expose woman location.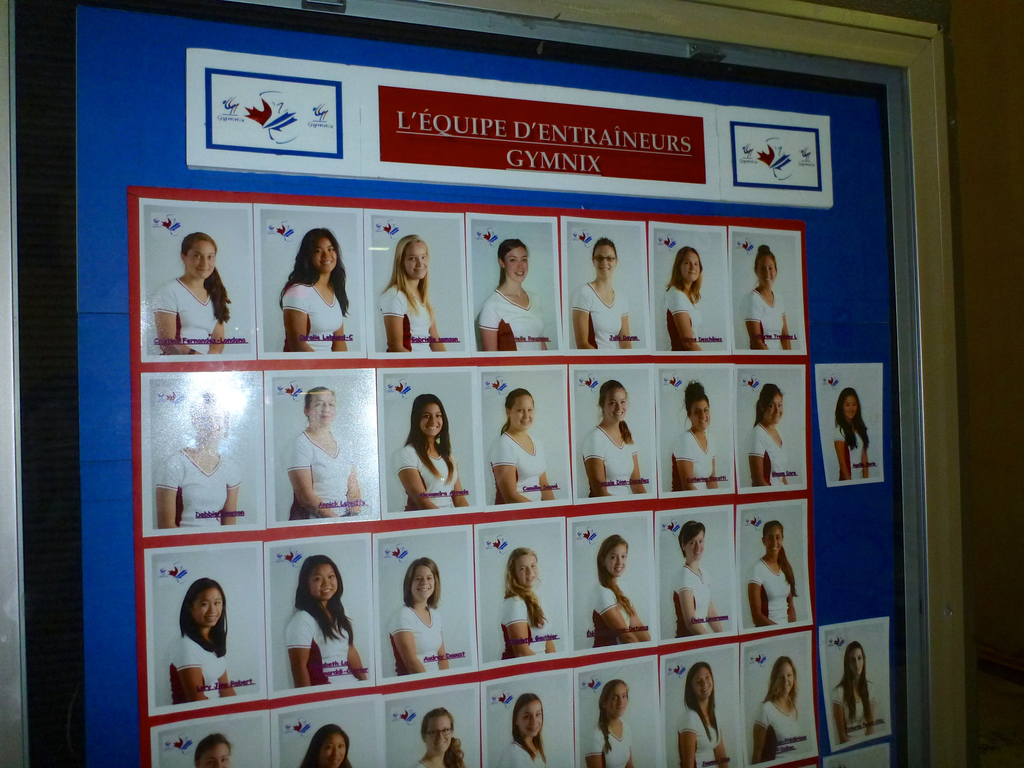
Exposed at pyautogui.locateOnScreen(662, 244, 708, 352).
